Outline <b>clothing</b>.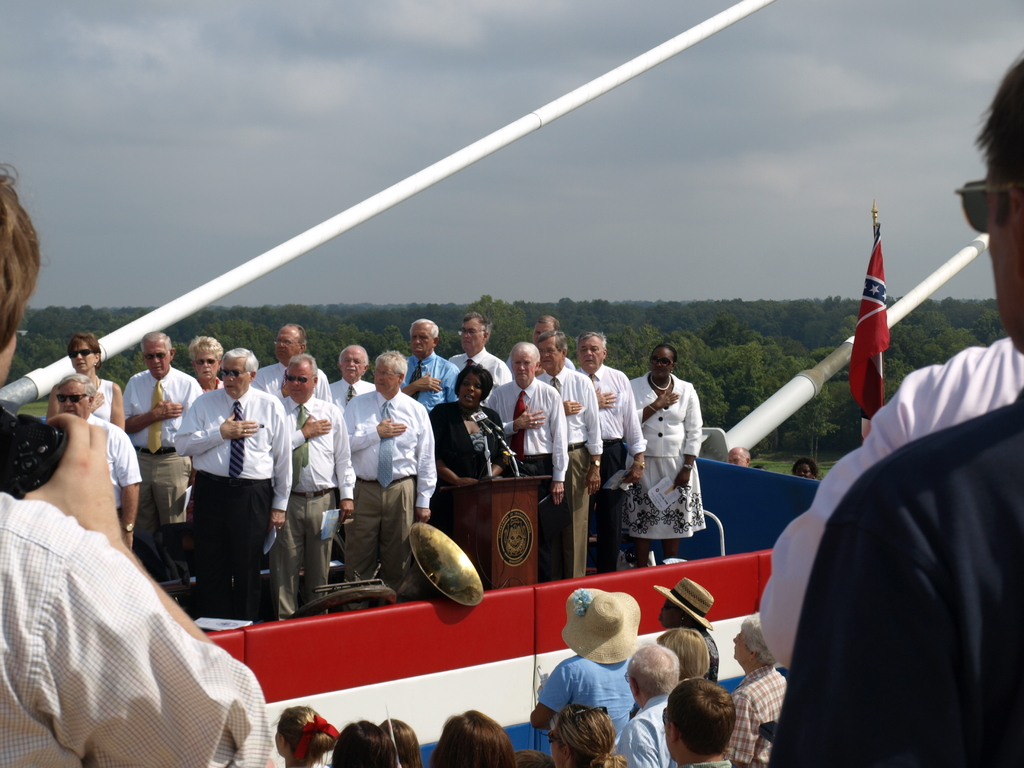
Outline: 731/669/792/767.
